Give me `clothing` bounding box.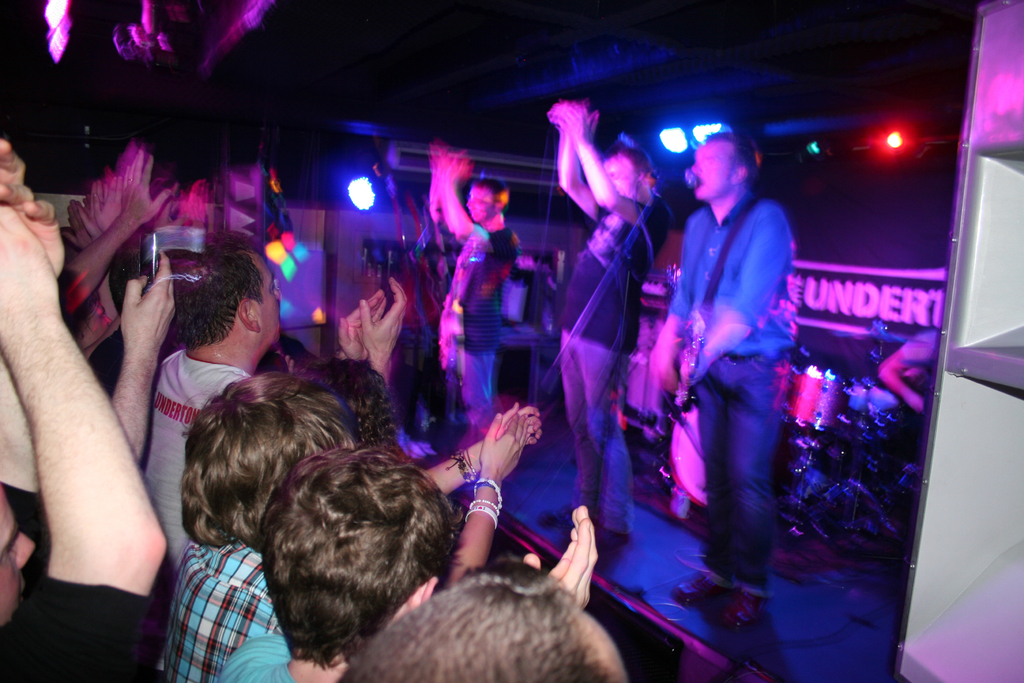
locate(551, 190, 657, 533).
